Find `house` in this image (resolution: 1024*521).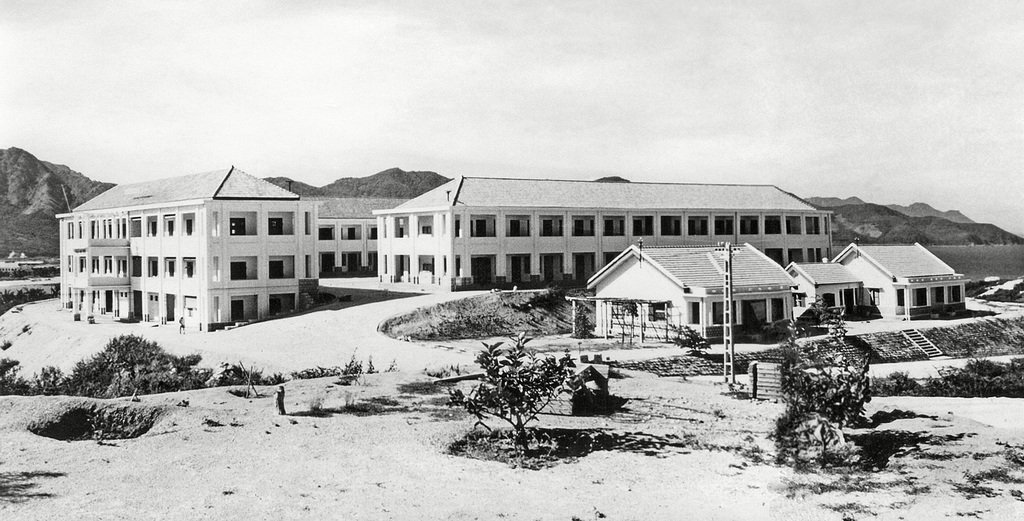
bbox=[380, 182, 454, 297].
